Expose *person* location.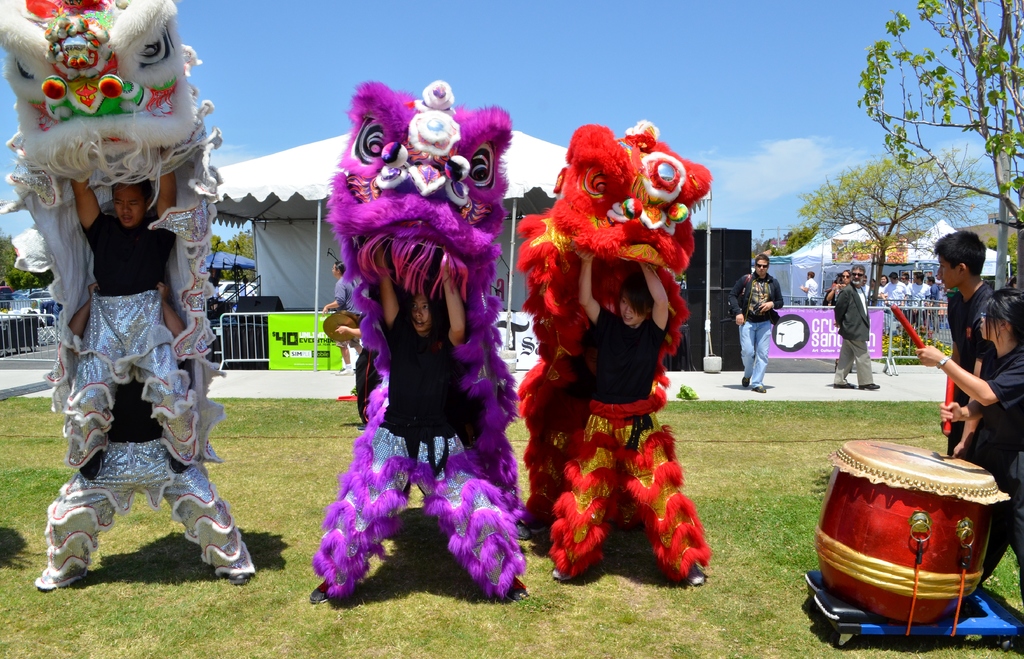
Exposed at locate(942, 230, 1000, 450).
